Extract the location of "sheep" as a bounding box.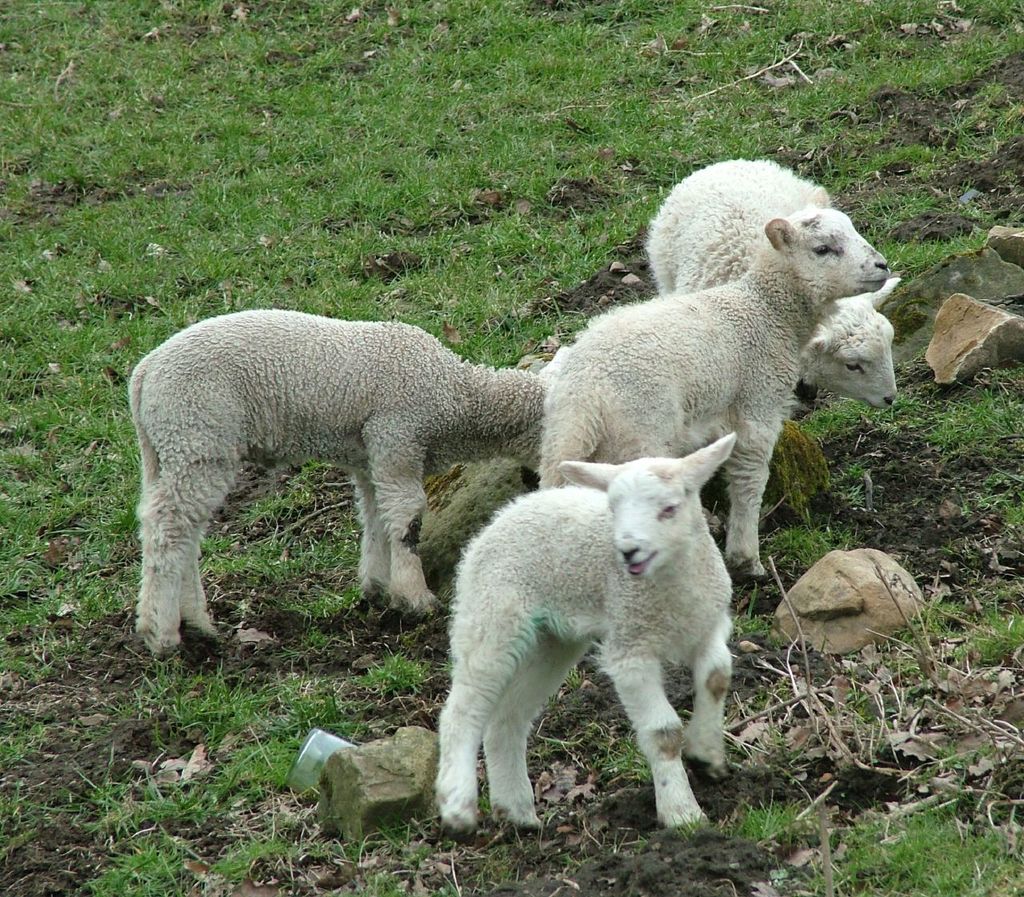
{"left": 534, "top": 186, "right": 889, "bottom": 571}.
